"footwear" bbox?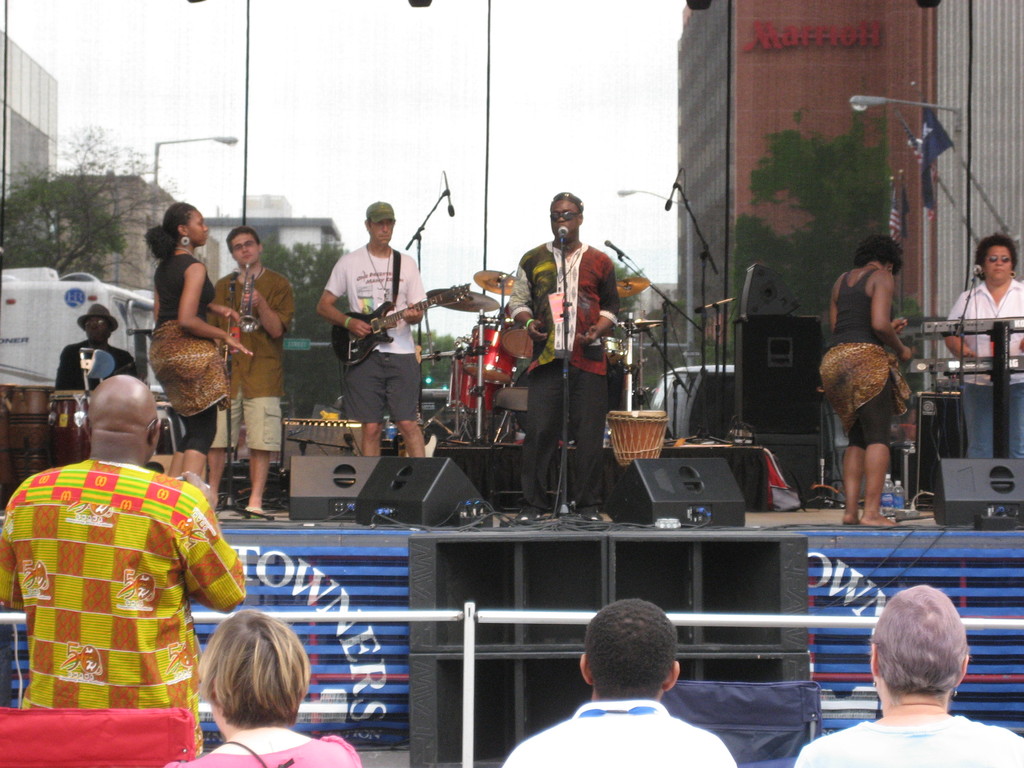
pyautogui.locateOnScreen(234, 500, 267, 516)
